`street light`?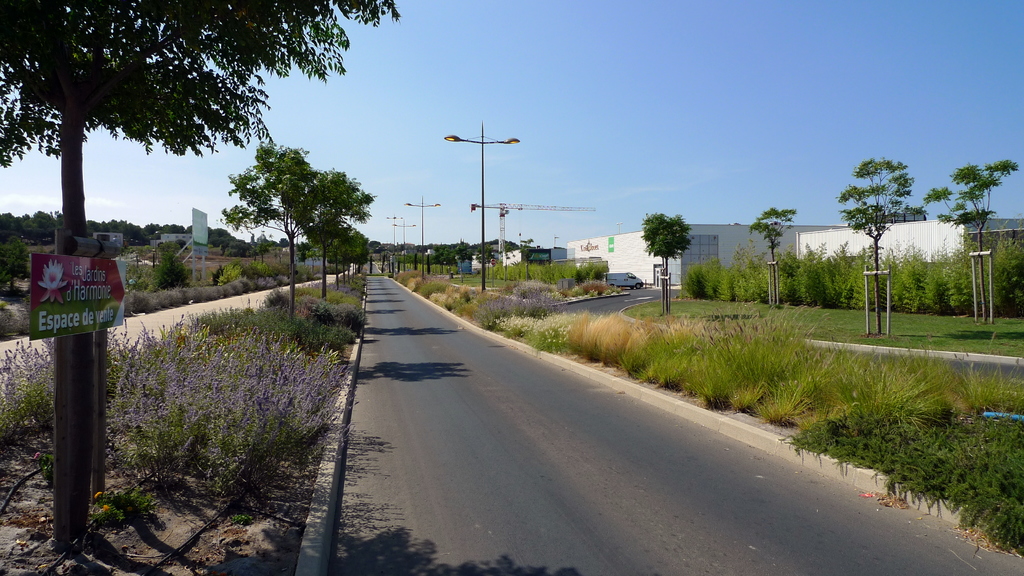
x1=404, y1=196, x2=442, y2=278
